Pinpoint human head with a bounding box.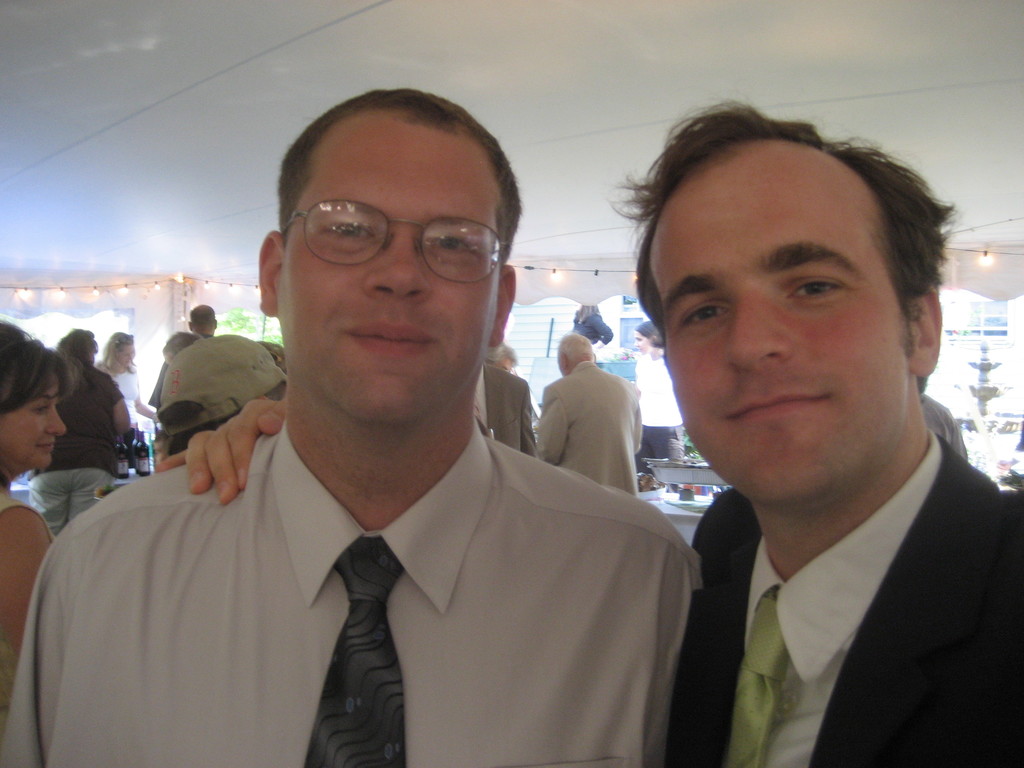
[x1=556, y1=332, x2=600, y2=377].
